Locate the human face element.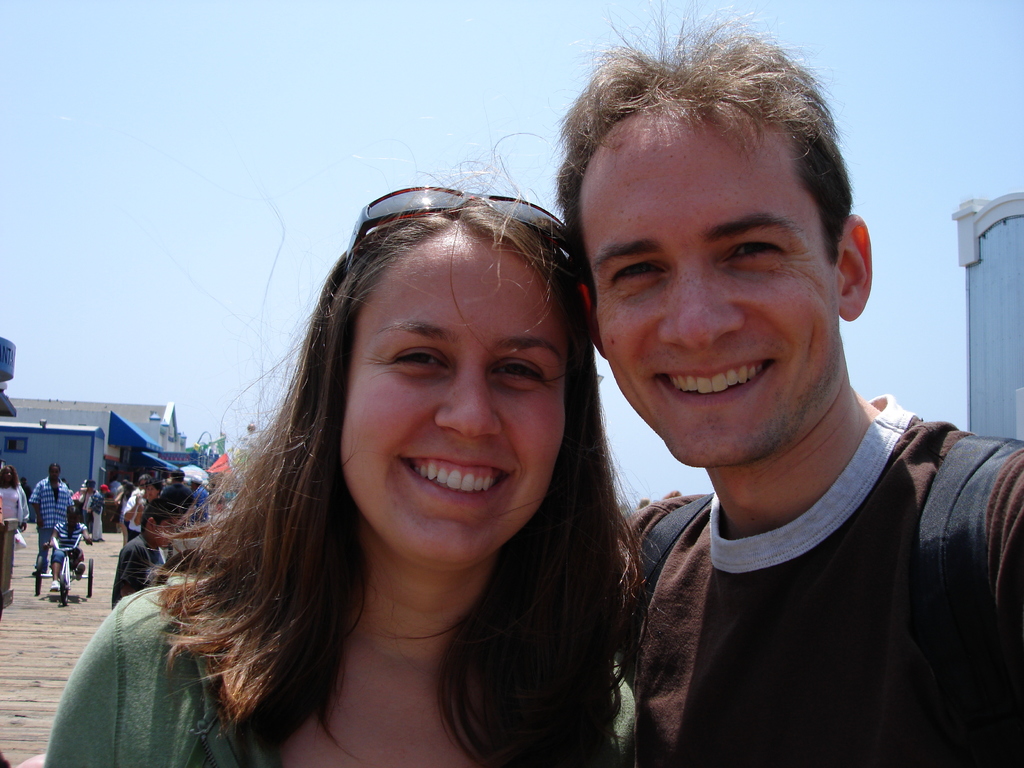
Element bbox: detection(582, 111, 836, 466).
